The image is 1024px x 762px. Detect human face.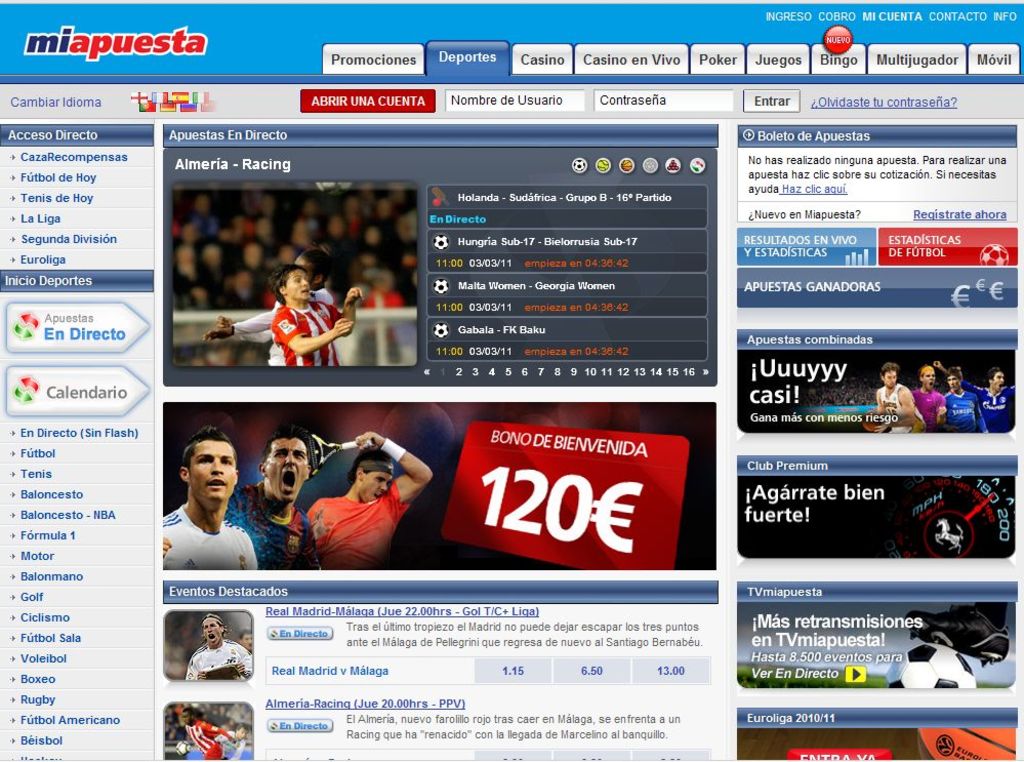
Detection: 948,374,958,387.
